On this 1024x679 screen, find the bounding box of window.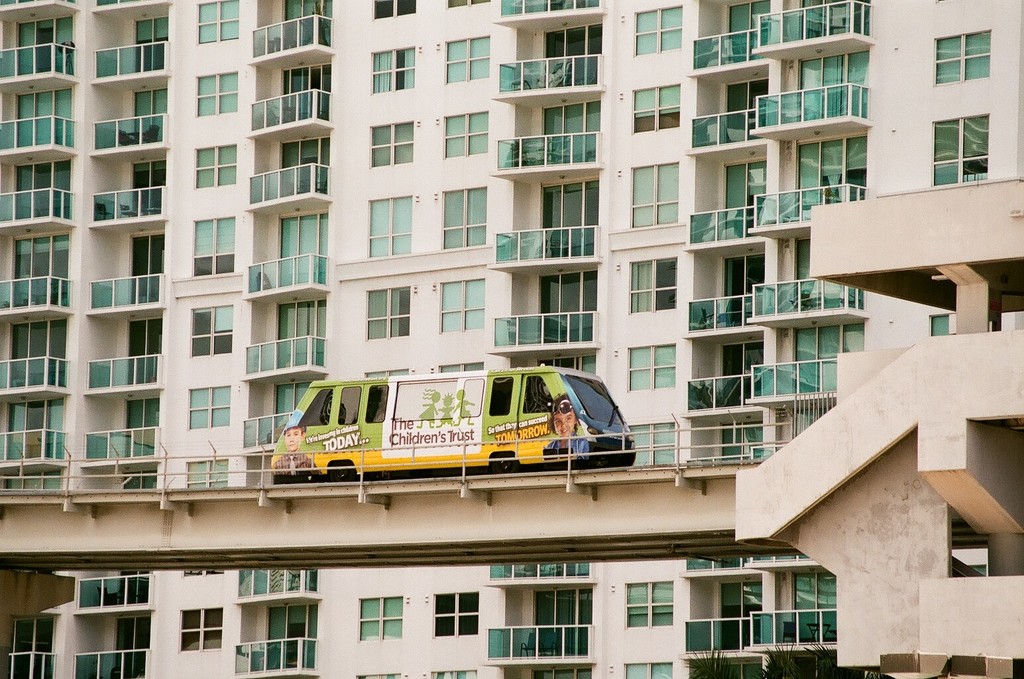
Bounding box: bbox=[372, 0, 416, 18].
